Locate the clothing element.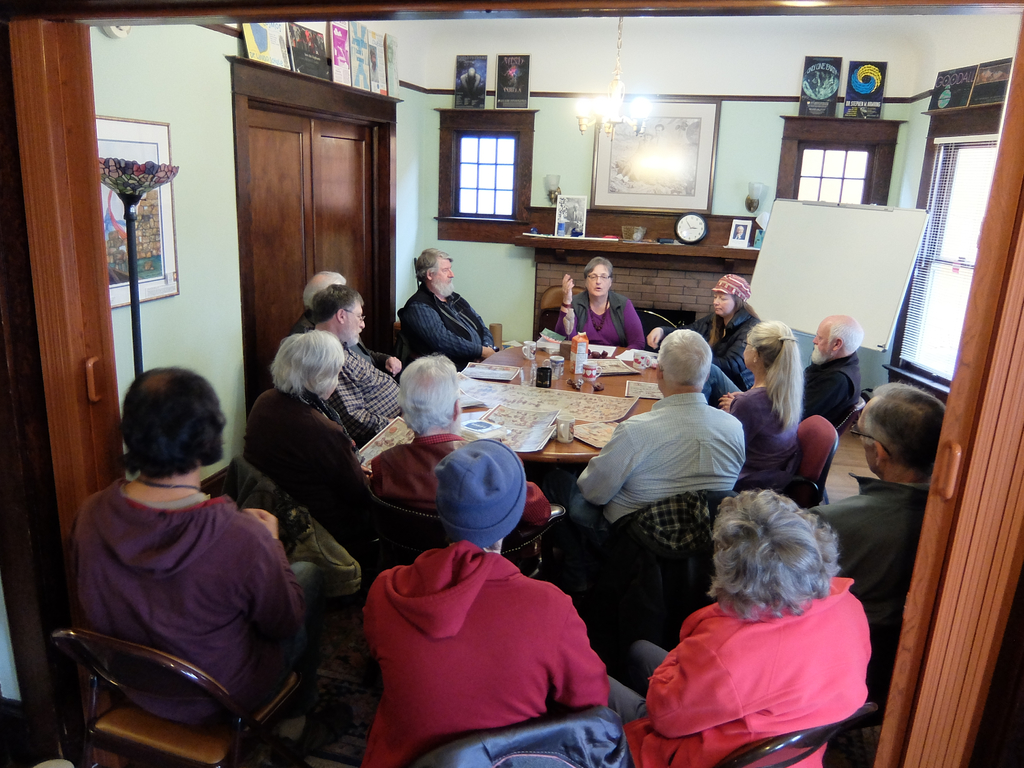
Element bbox: bbox(551, 288, 648, 352).
